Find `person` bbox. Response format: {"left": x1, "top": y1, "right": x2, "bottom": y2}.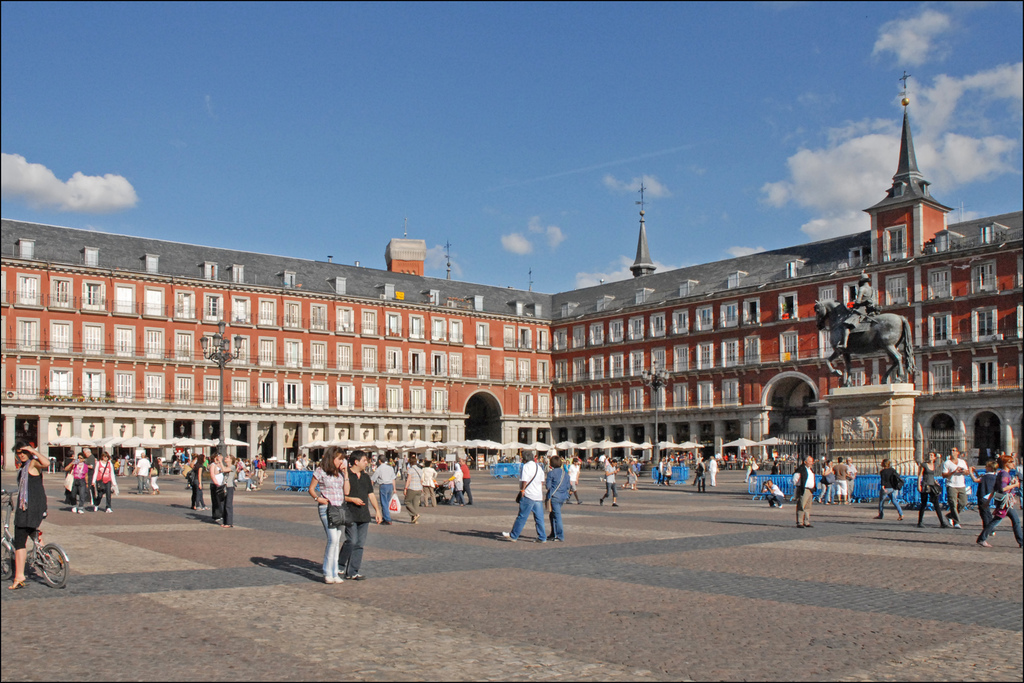
{"left": 745, "top": 456, "right": 758, "bottom": 484}.
